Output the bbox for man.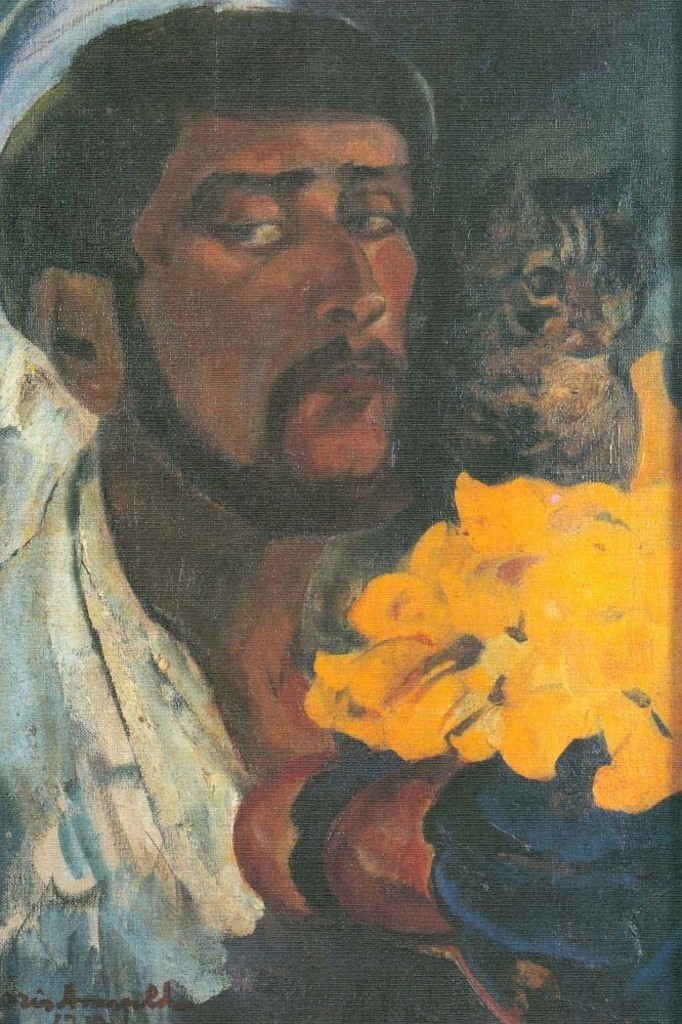
pyautogui.locateOnScreen(8, 70, 583, 858).
